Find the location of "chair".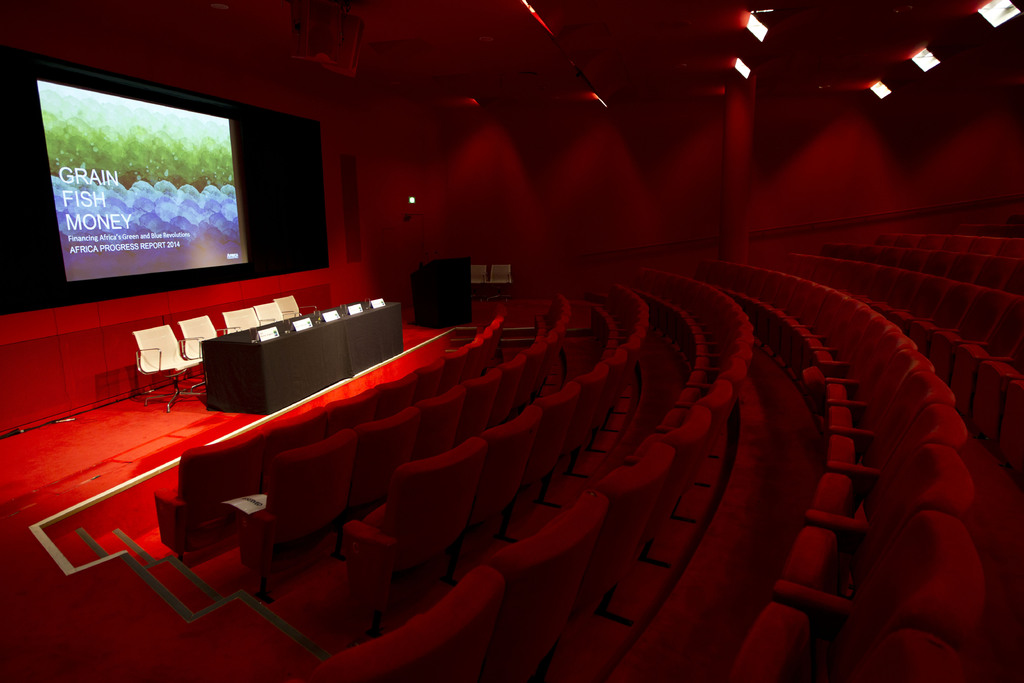
Location: rect(252, 407, 327, 489).
